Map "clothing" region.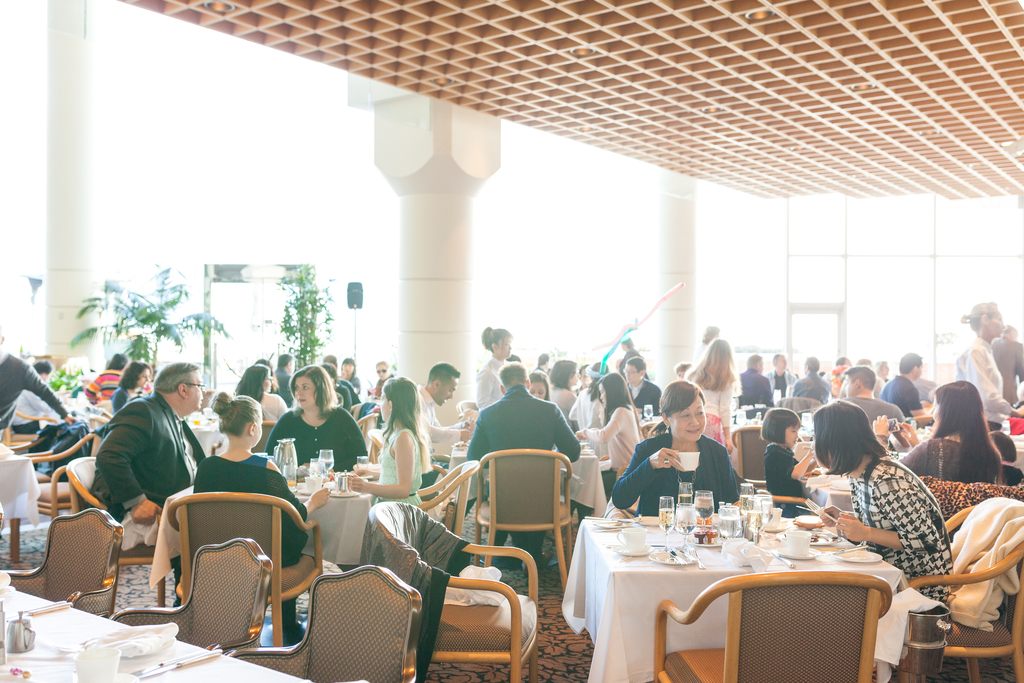
Mapped to 789/374/831/422.
